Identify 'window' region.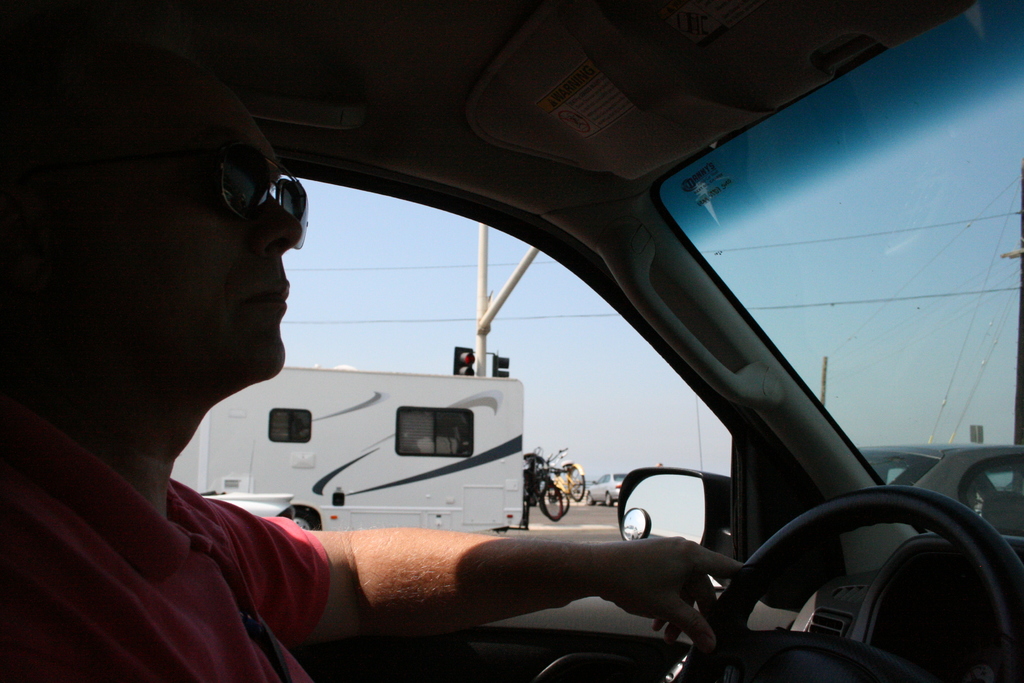
Region: 166 195 738 596.
